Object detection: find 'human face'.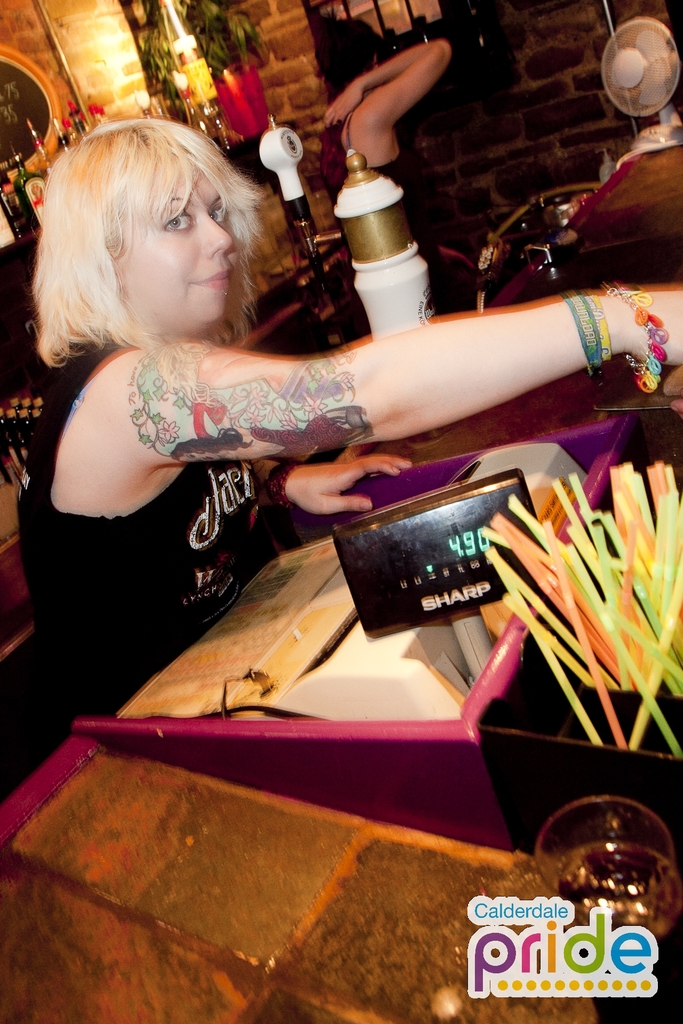
crop(115, 174, 236, 334).
